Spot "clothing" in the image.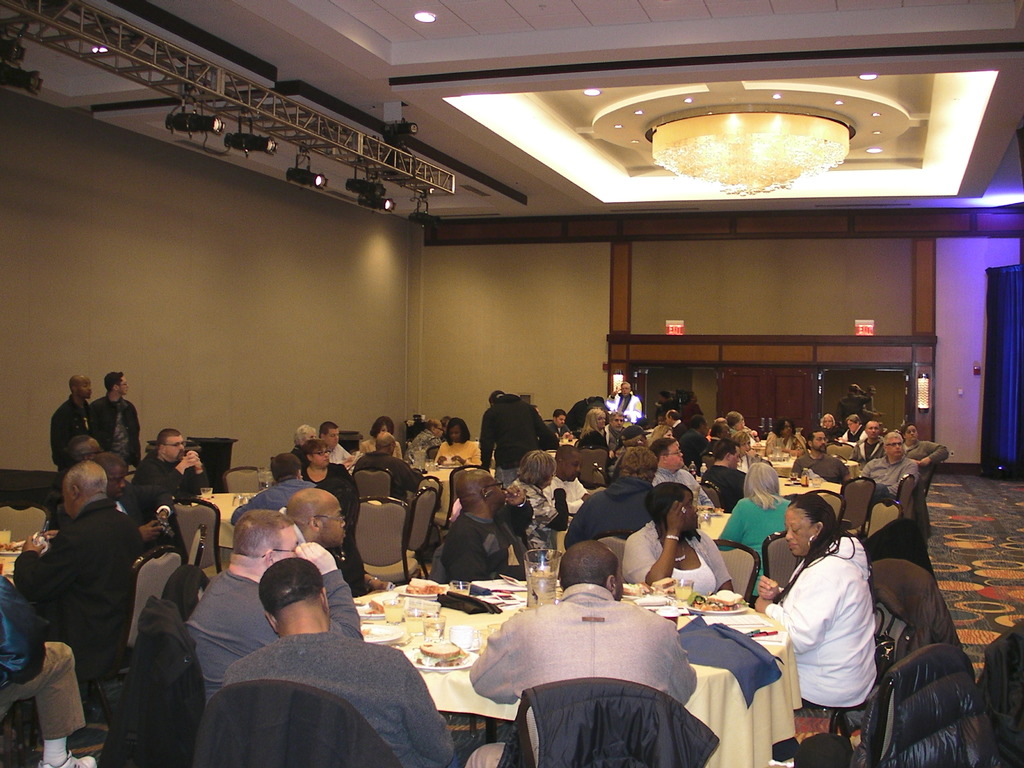
"clothing" found at bbox(433, 437, 481, 477).
